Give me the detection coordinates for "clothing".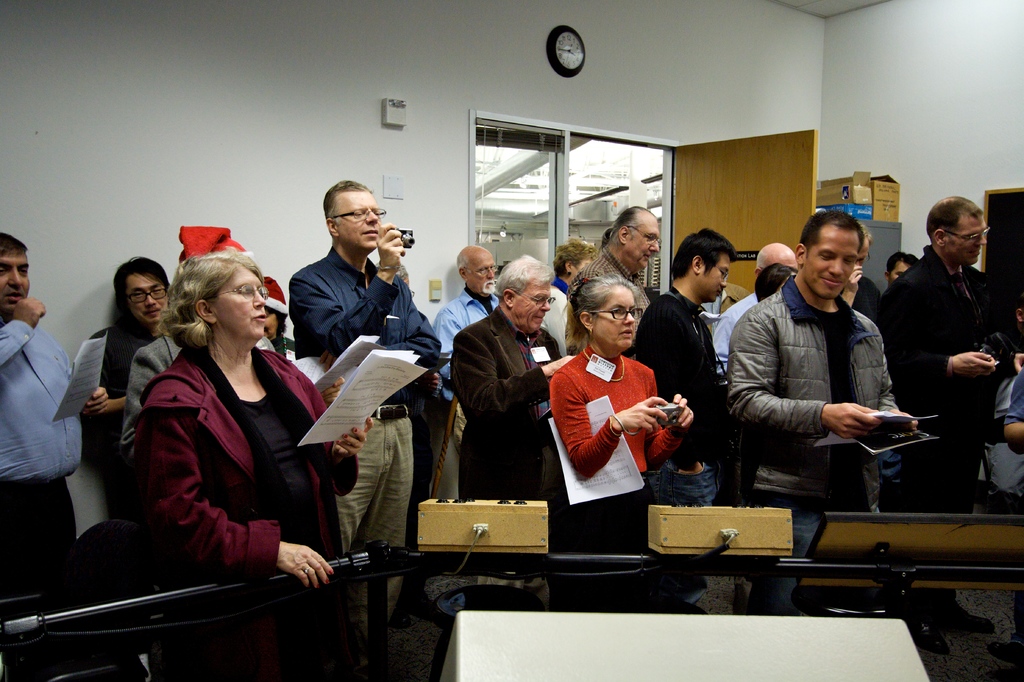
(280,241,442,635).
